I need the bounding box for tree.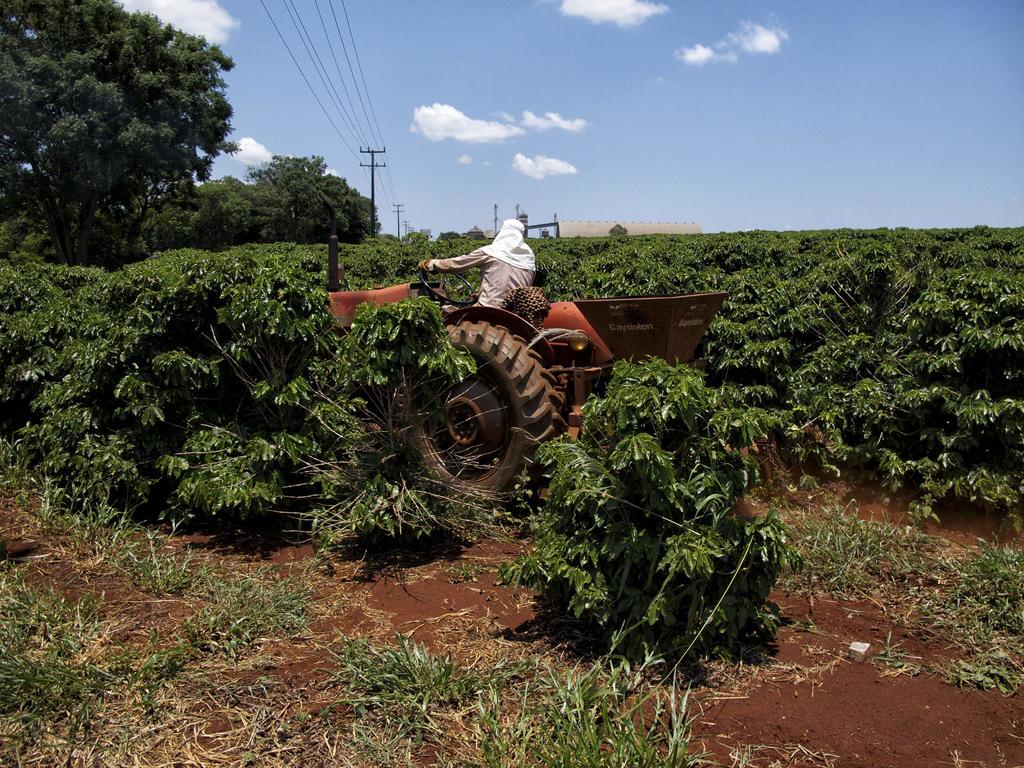
Here it is: pyautogui.locateOnScreen(186, 170, 294, 243).
